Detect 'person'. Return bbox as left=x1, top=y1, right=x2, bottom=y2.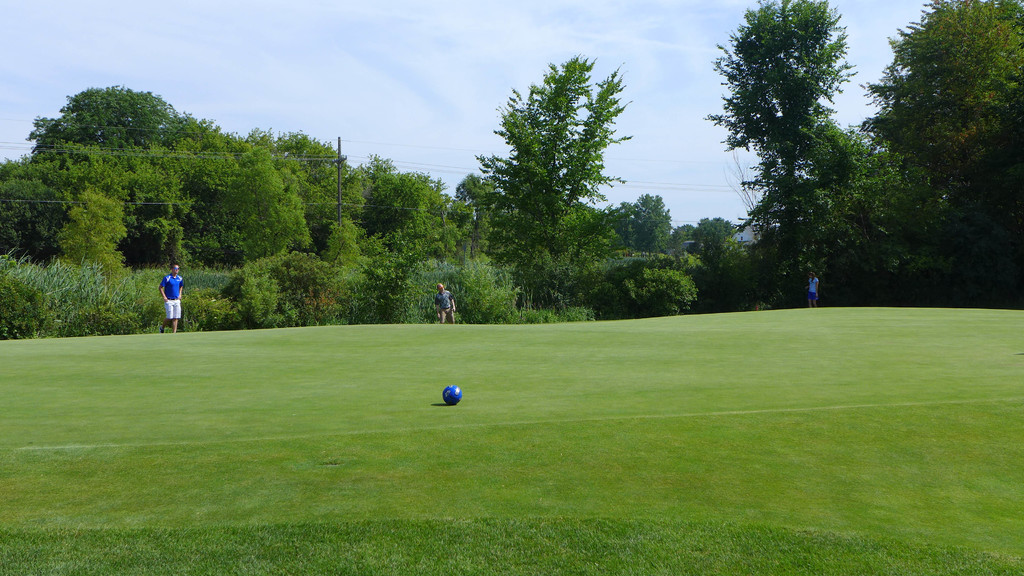
left=155, top=262, right=187, bottom=333.
